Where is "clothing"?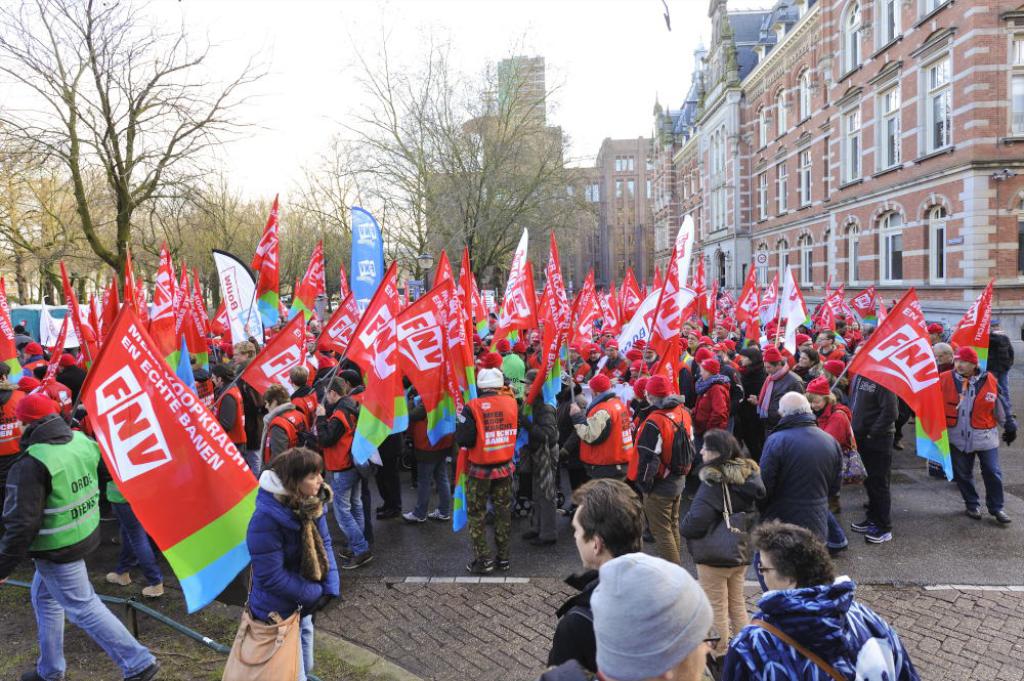
241:468:339:680.
